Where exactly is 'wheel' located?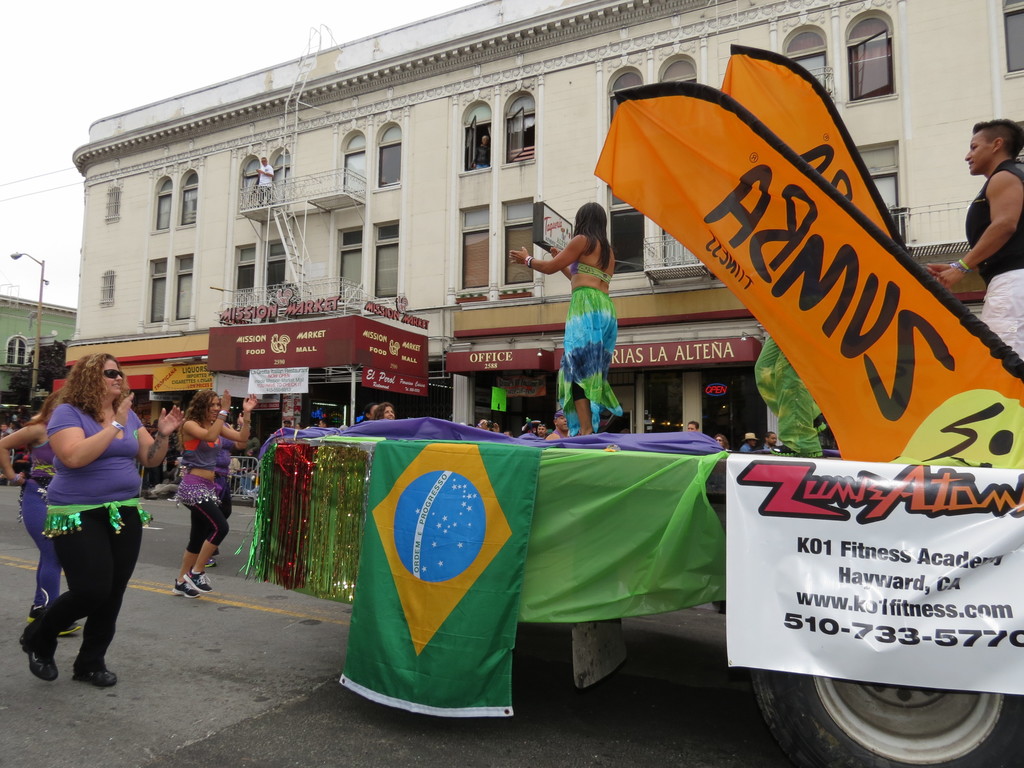
Its bounding box is detection(717, 654, 1002, 756).
